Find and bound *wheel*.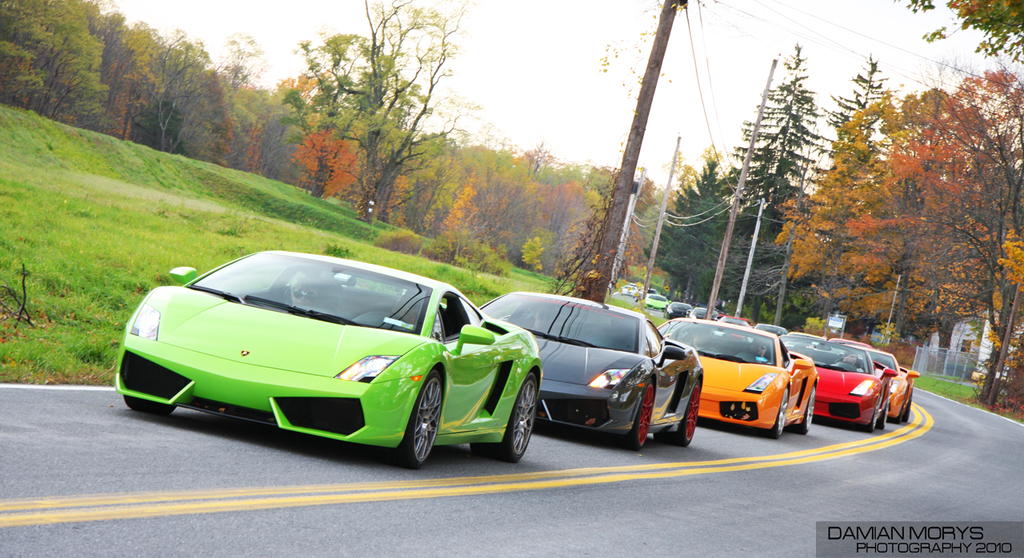
Bound: BBox(860, 389, 883, 436).
